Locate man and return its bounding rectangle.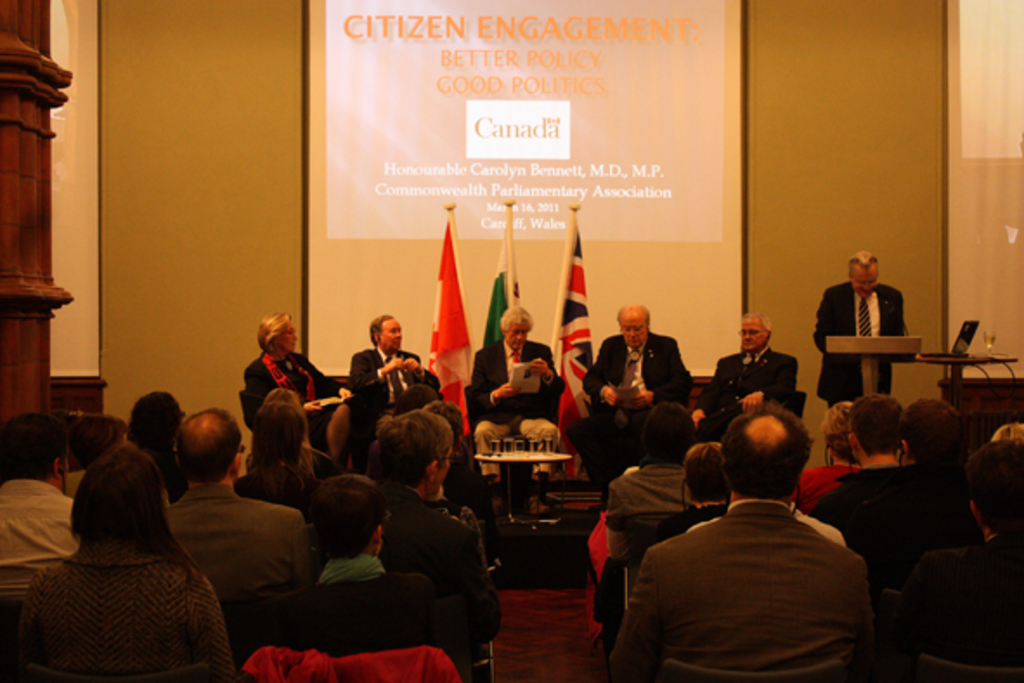
[0, 414, 81, 577].
